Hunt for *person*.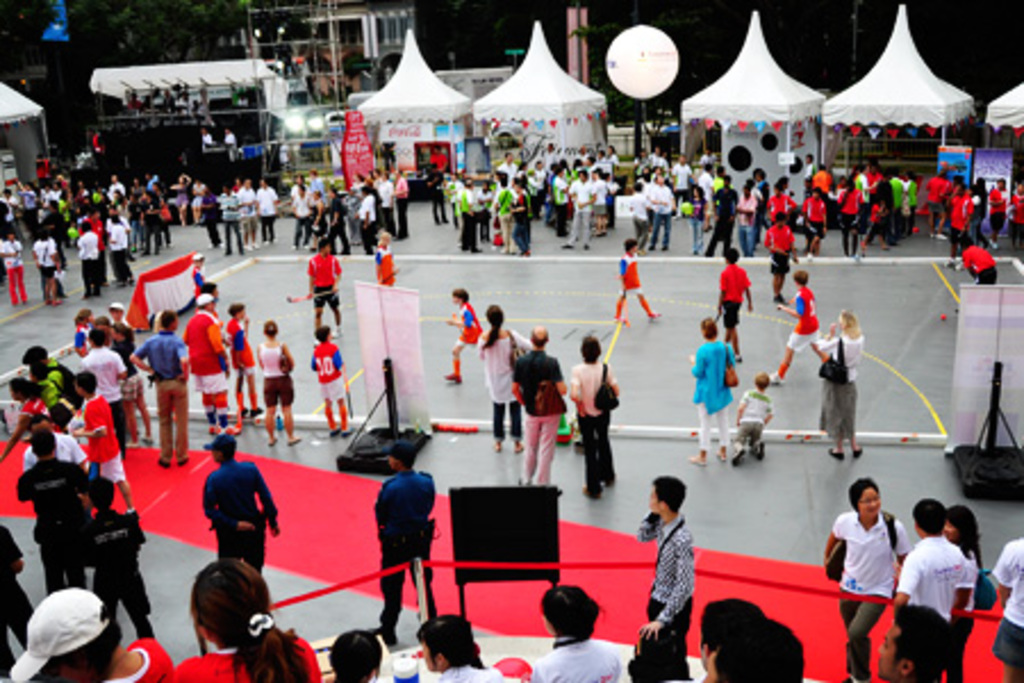
Hunted down at x1=758, y1=207, x2=796, y2=310.
